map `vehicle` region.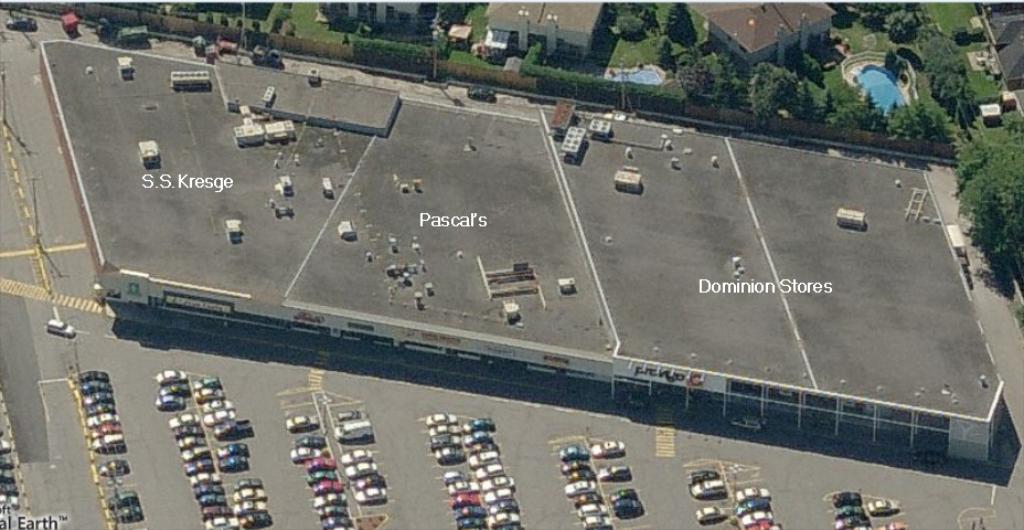
Mapped to 614:499:644:519.
